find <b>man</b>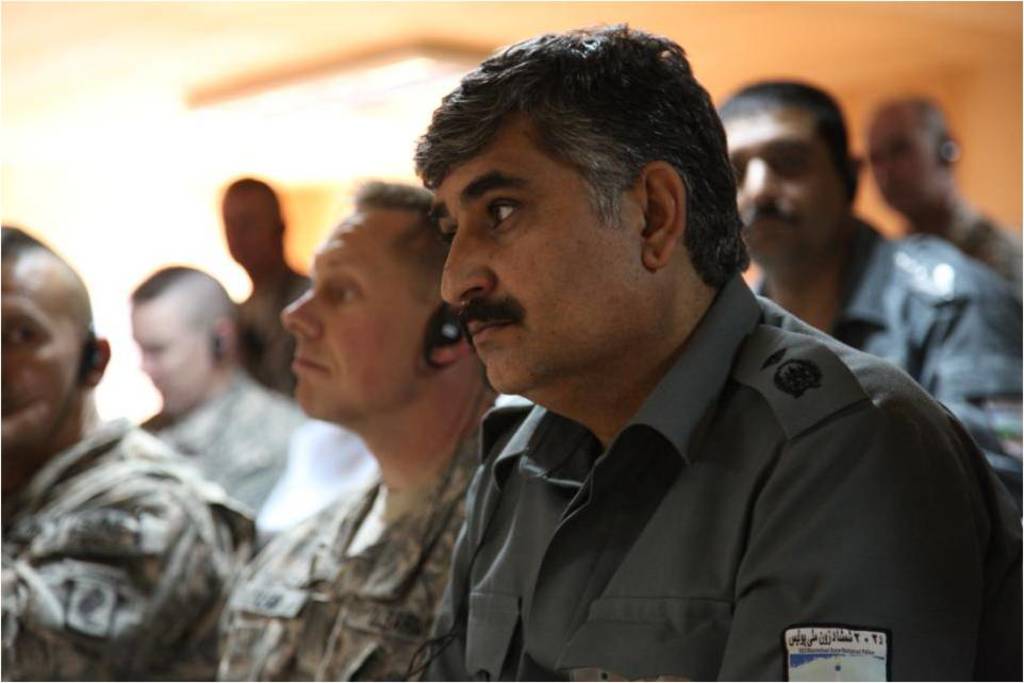
716,80,1023,493
